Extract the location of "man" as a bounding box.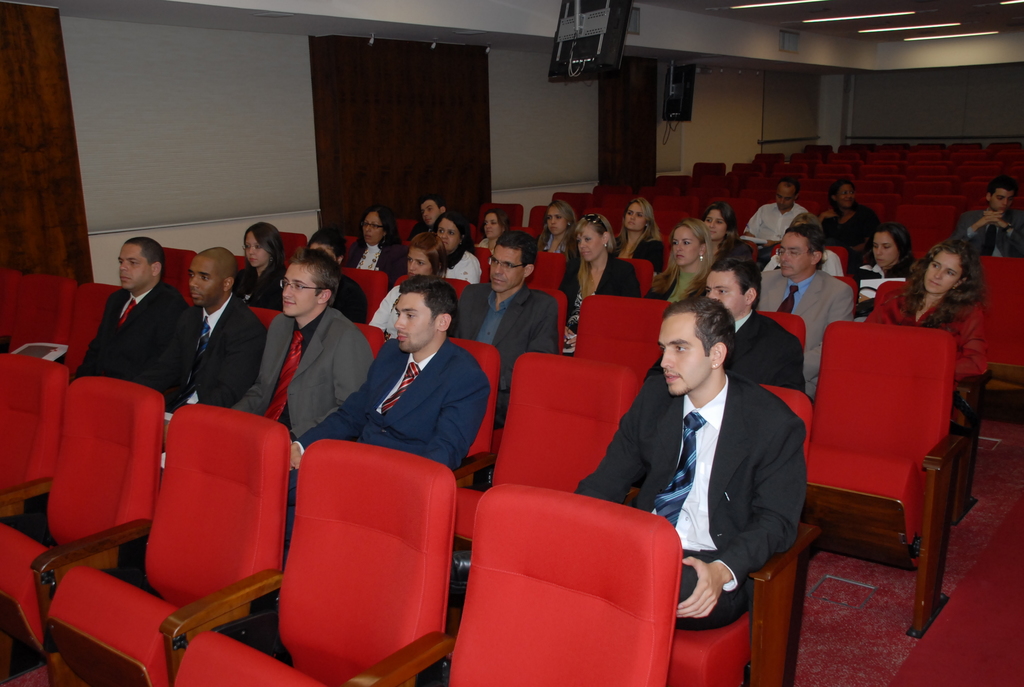
{"x1": 447, "y1": 225, "x2": 570, "y2": 489}.
